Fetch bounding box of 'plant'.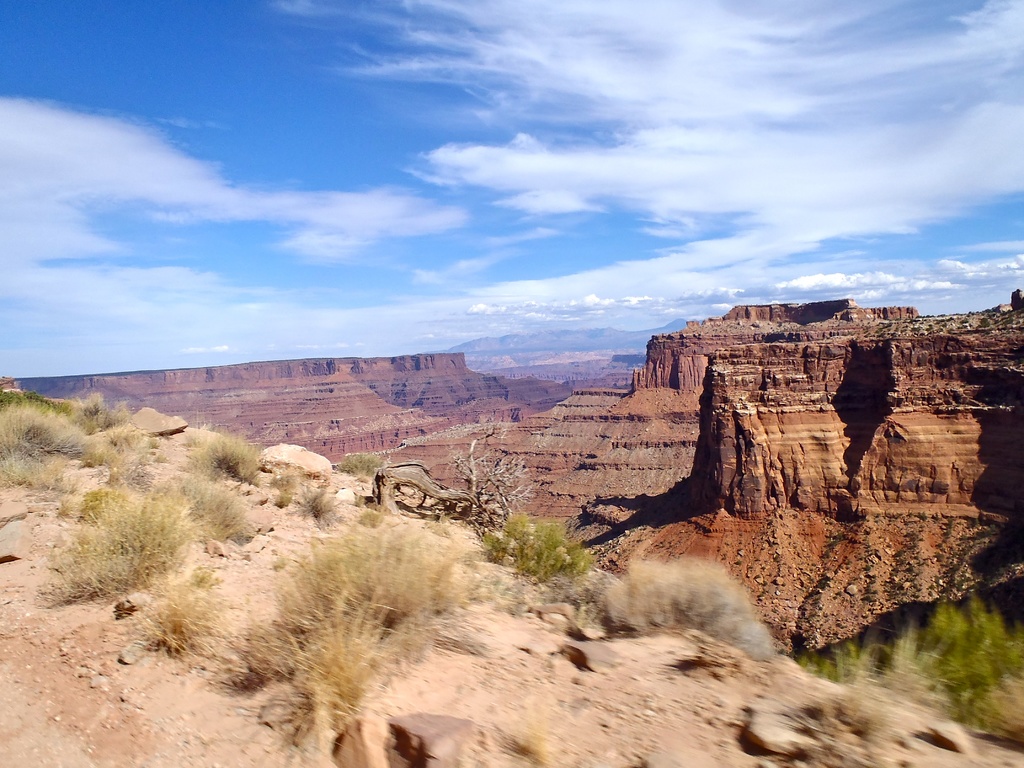
Bbox: [x1=269, y1=465, x2=300, y2=486].
